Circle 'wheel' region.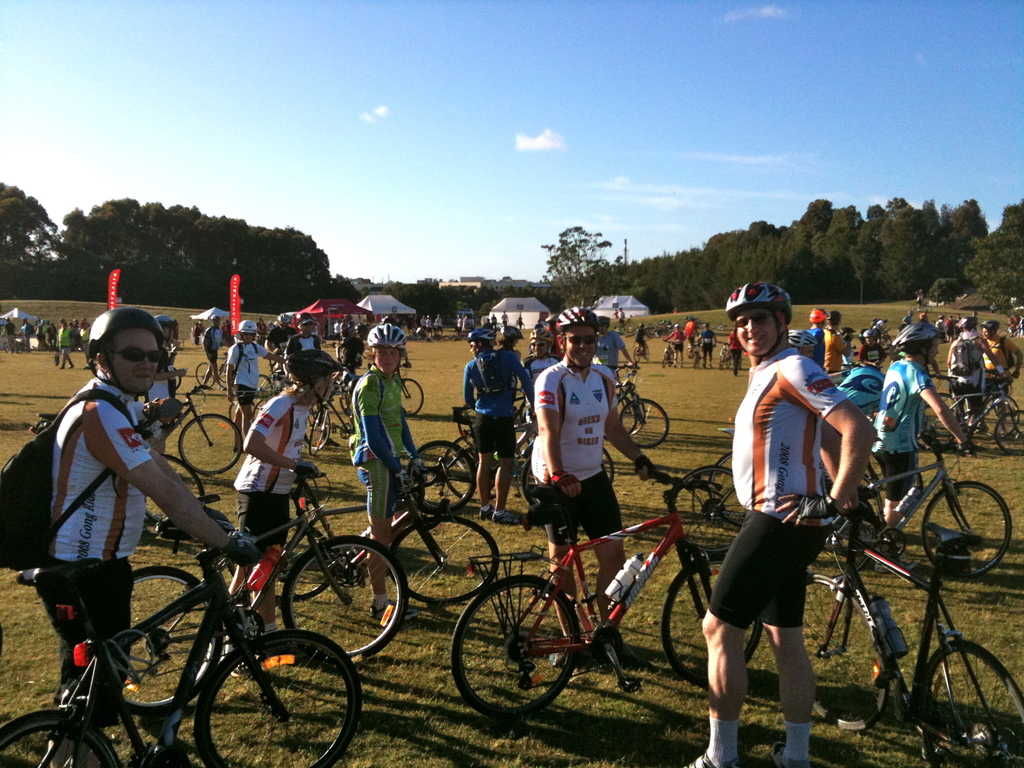
Region: bbox(260, 524, 338, 604).
